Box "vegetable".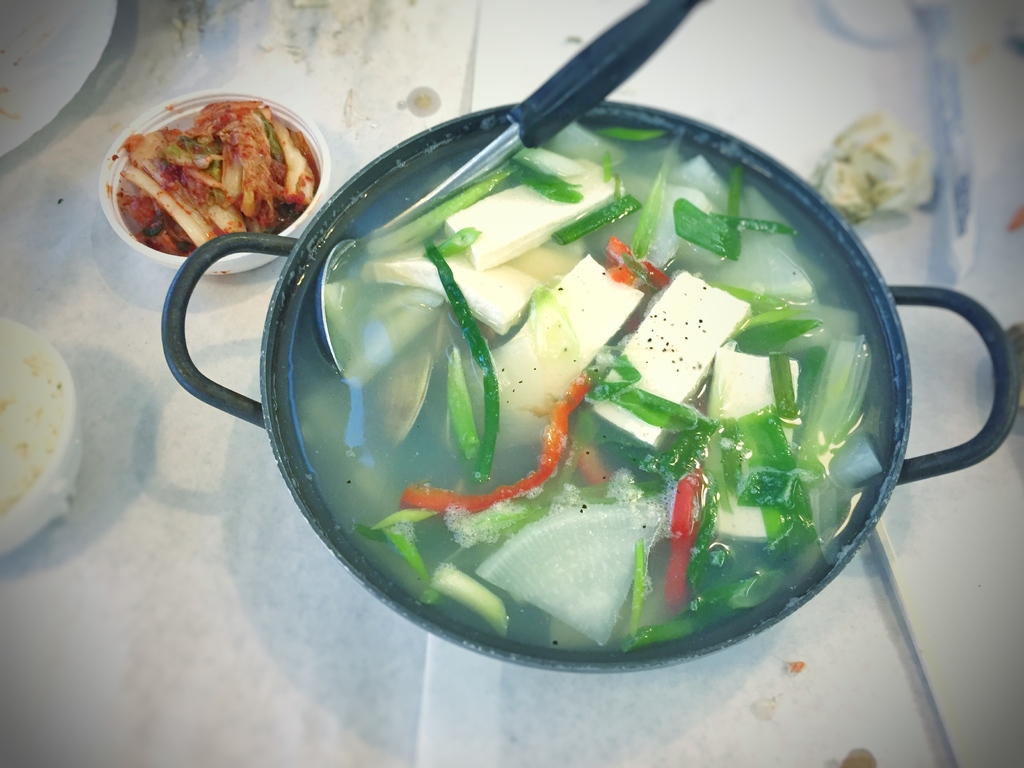
l=113, t=93, r=312, b=250.
